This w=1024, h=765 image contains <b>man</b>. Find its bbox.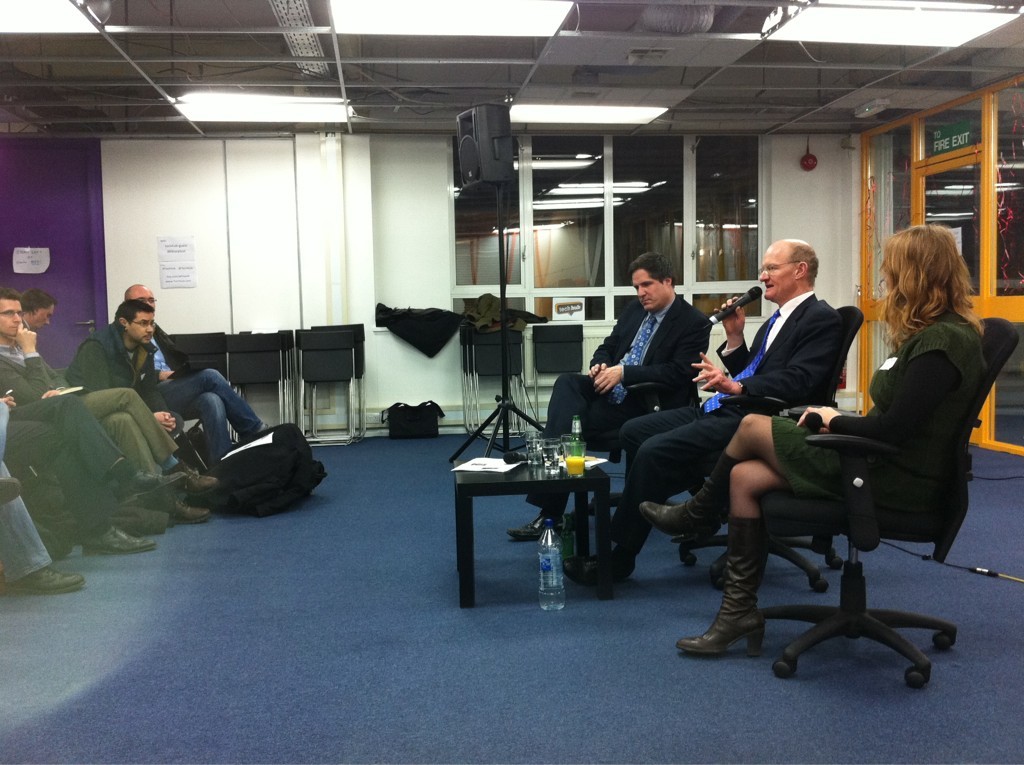
0:291:189:559.
